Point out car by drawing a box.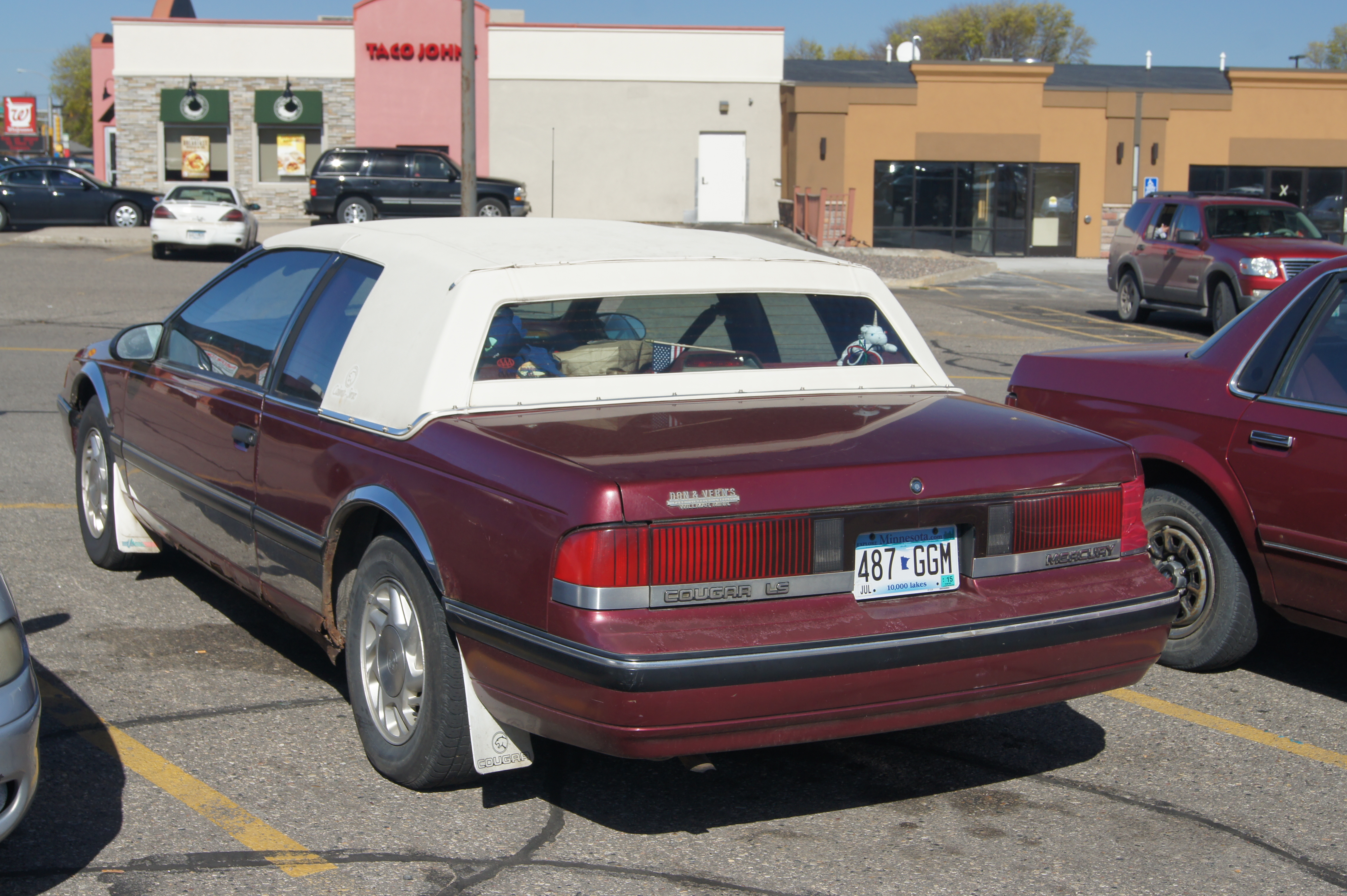
region(324, 56, 395, 95).
